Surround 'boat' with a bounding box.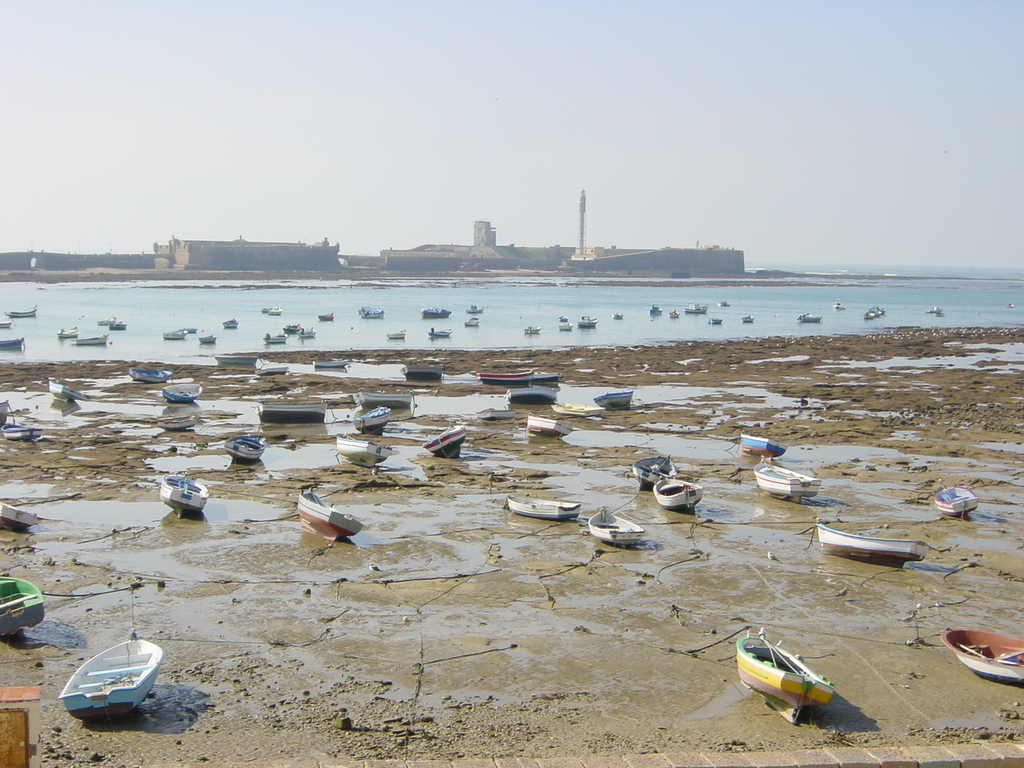
x1=474 y1=371 x2=533 y2=387.
